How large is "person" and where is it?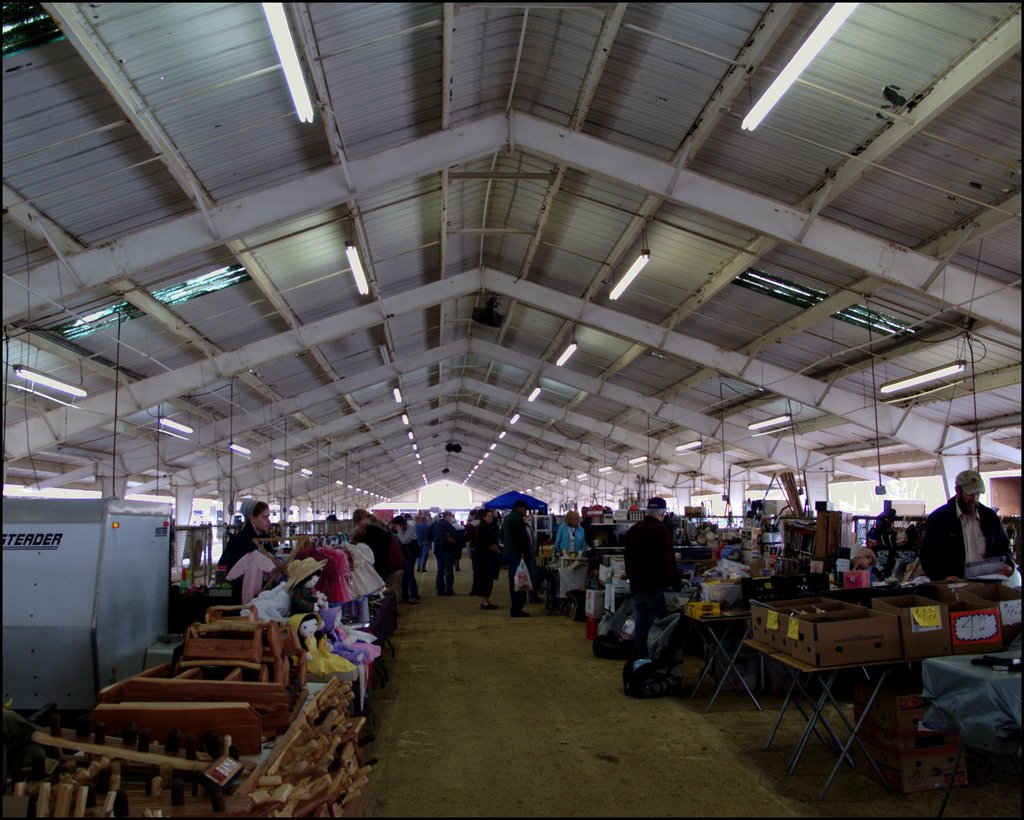
Bounding box: select_region(552, 510, 583, 567).
